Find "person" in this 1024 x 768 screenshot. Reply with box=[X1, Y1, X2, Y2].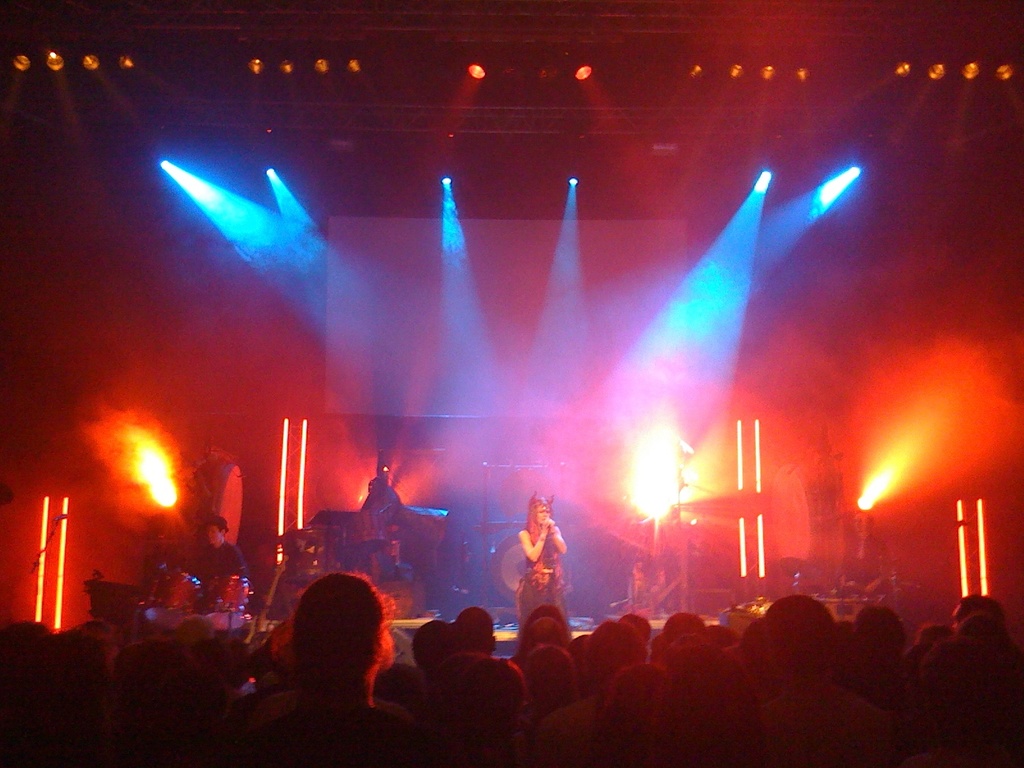
box=[205, 516, 241, 587].
